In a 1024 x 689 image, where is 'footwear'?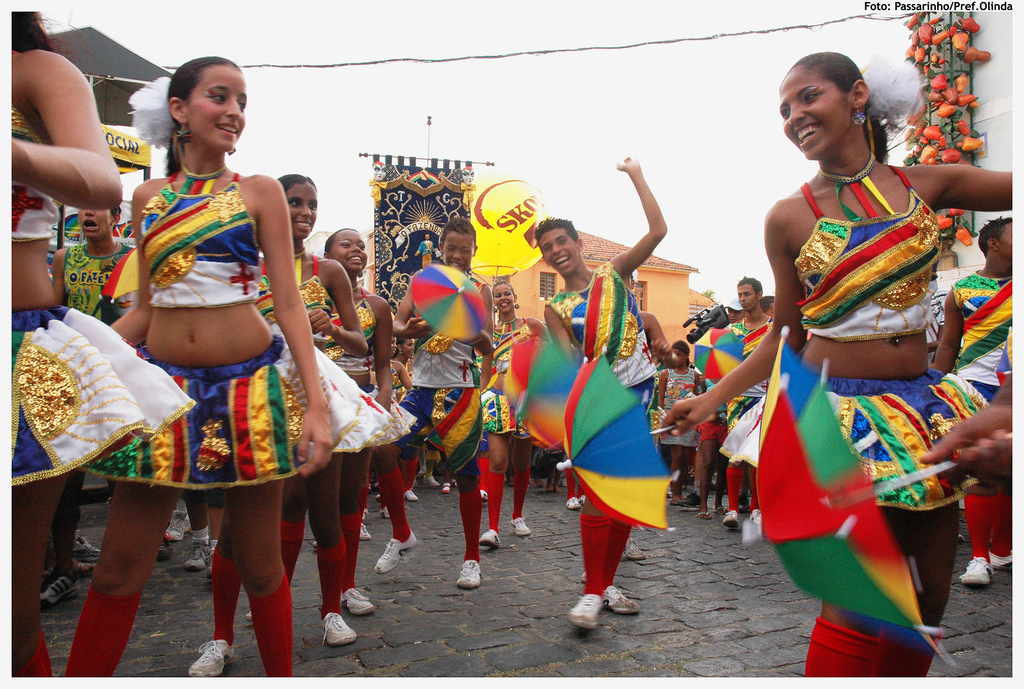
region(479, 528, 501, 549).
